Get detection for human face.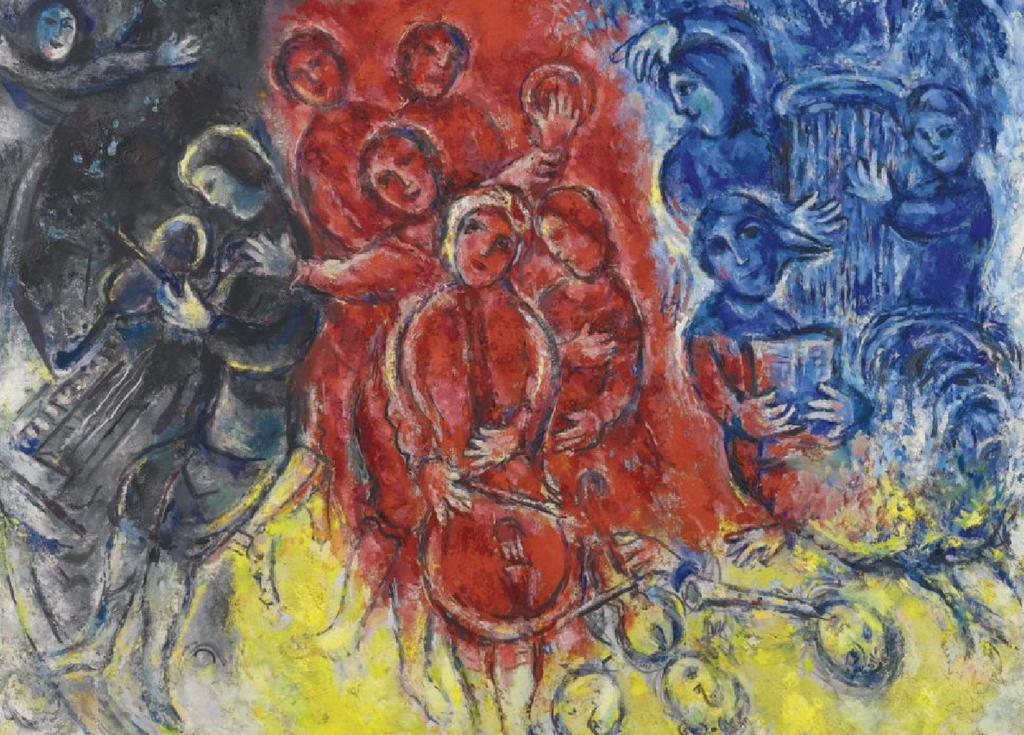
Detection: left=562, top=673, right=626, bottom=734.
